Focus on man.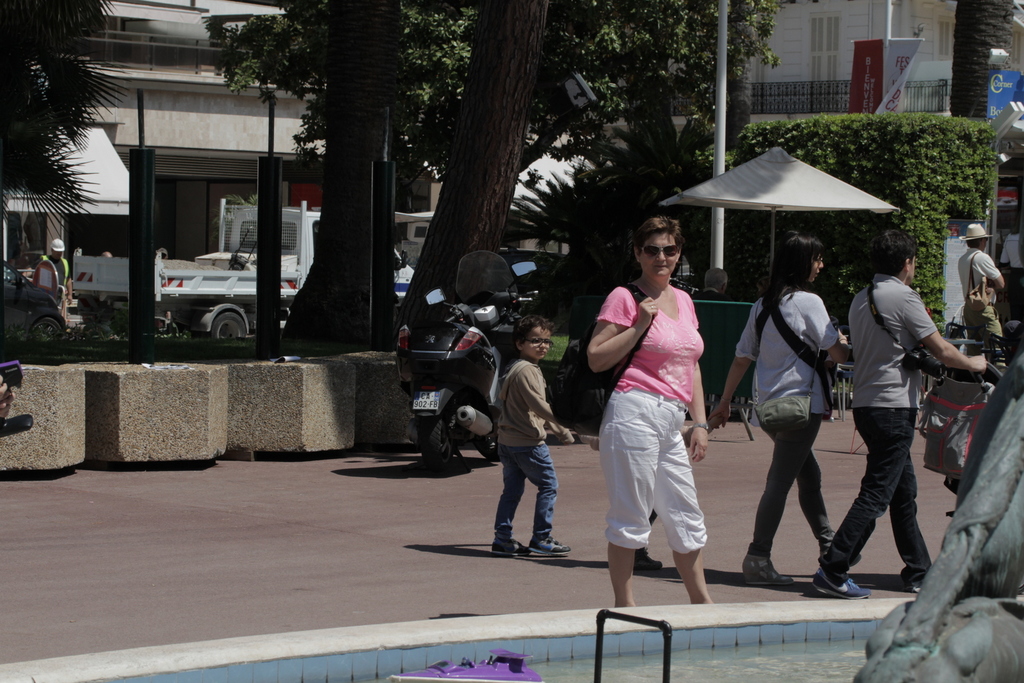
Focused at box=[945, 215, 1009, 378].
